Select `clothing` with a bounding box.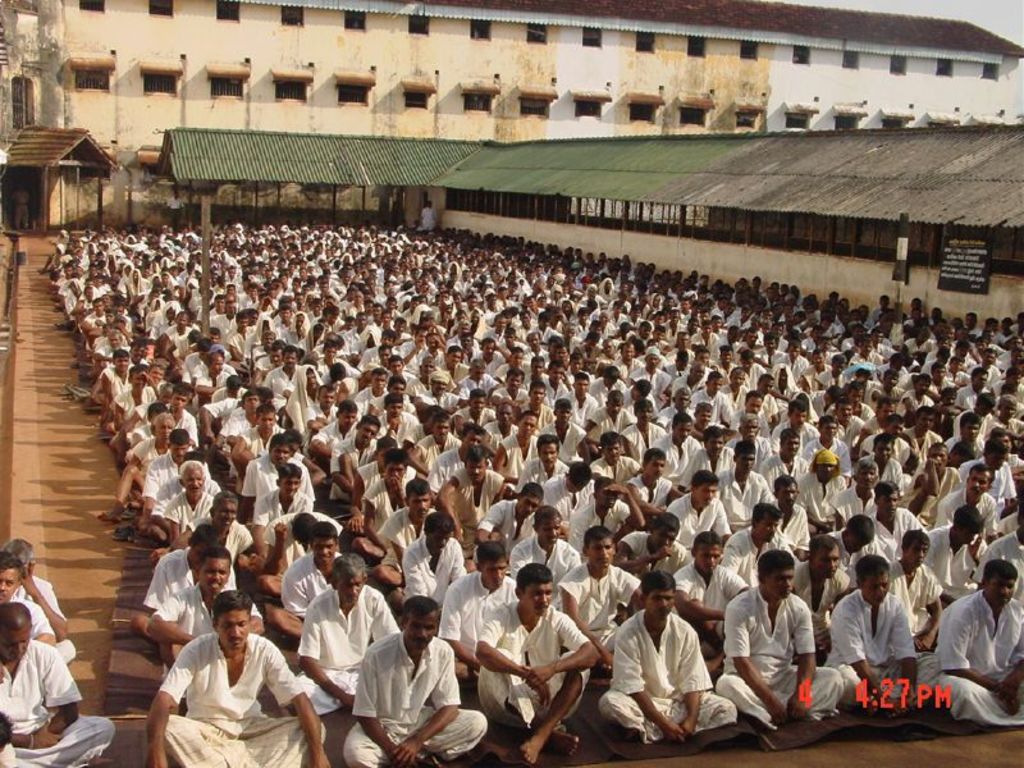
locate(657, 407, 694, 429).
